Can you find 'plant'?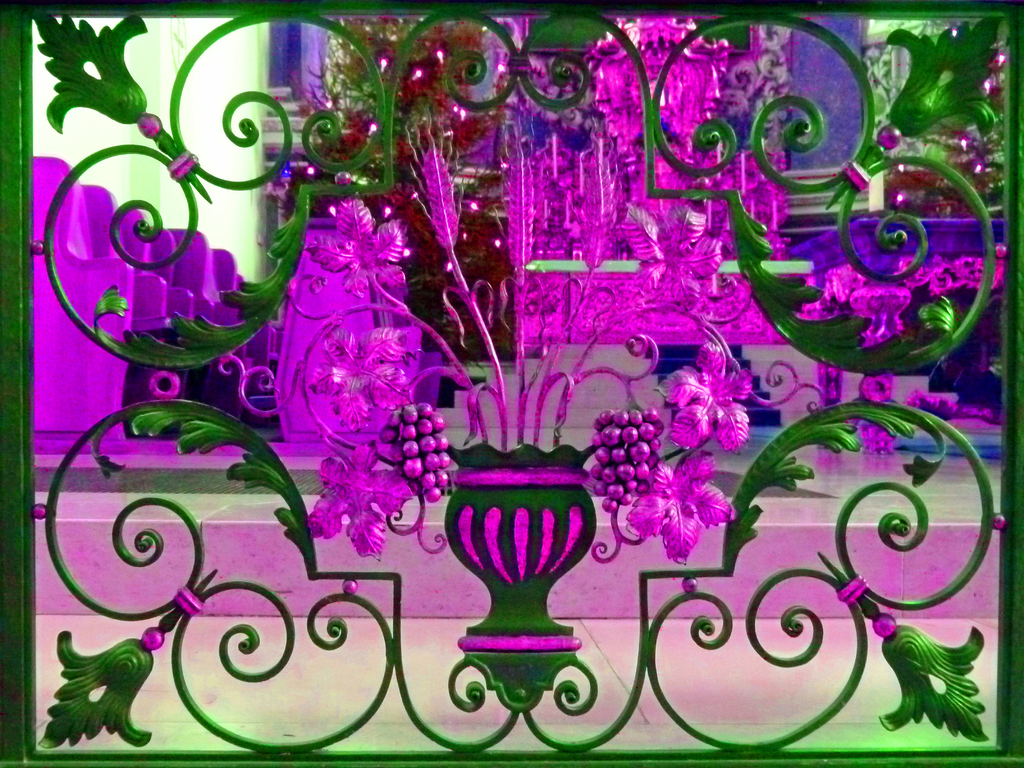
Yes, bounding box: l=39, t=569, r=221, b=756.
